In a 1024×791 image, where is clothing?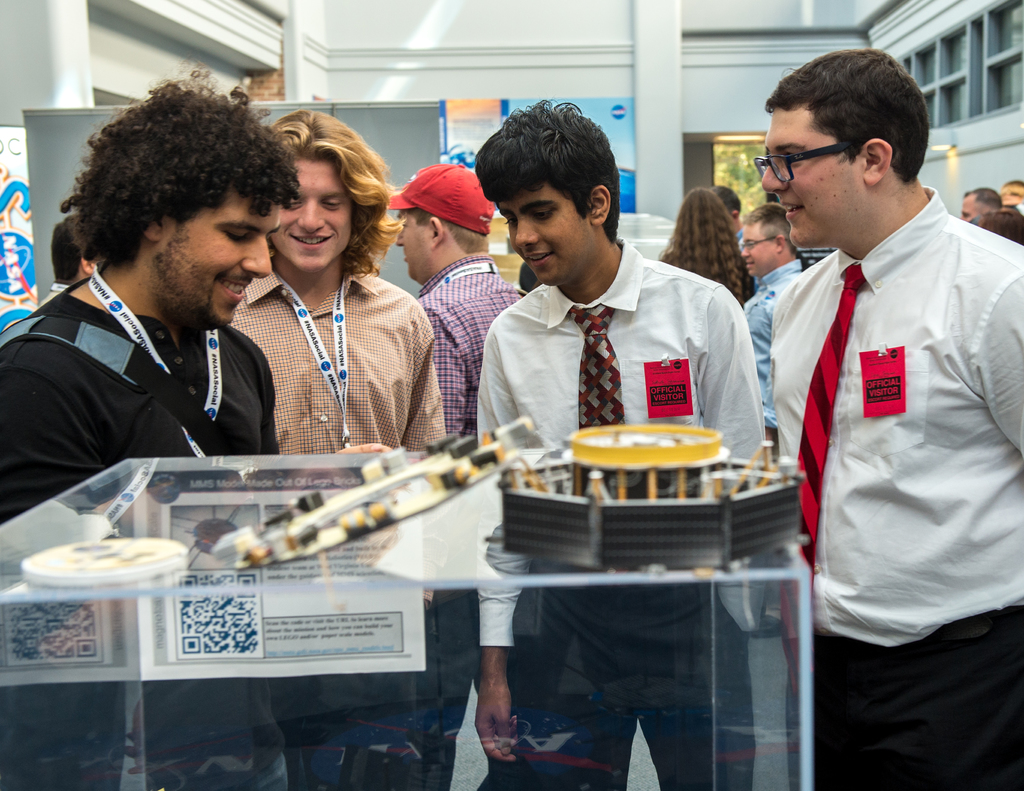
left=744, top=262, right=797, bottom=378.
